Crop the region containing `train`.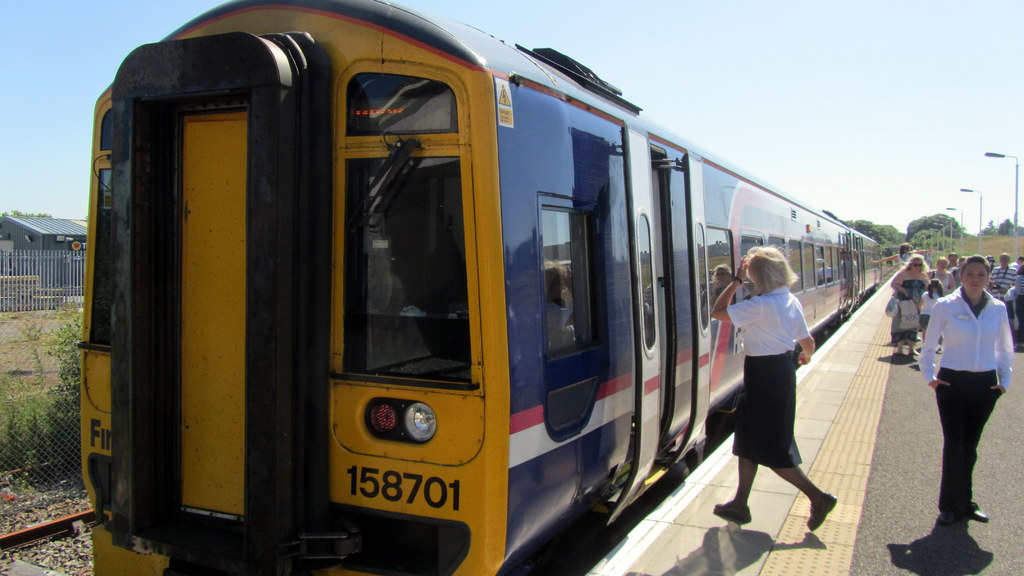
Crop region: 81, 0, 880, 575.
